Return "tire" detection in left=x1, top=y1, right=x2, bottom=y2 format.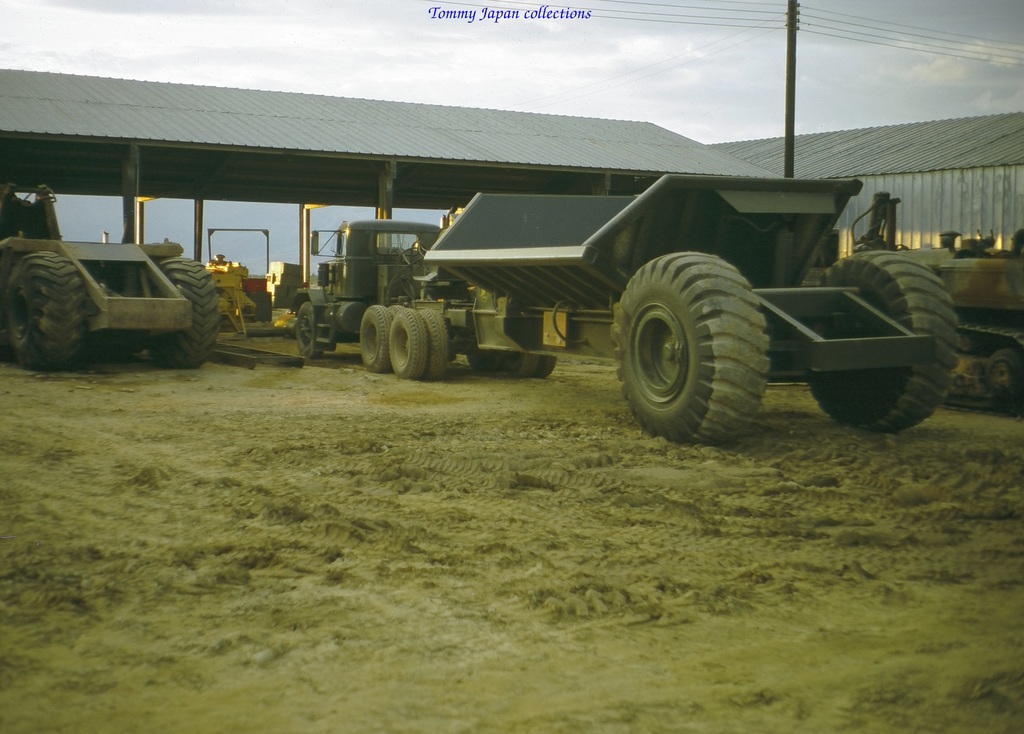
left=537, top=353, right=558, bottom=380.
